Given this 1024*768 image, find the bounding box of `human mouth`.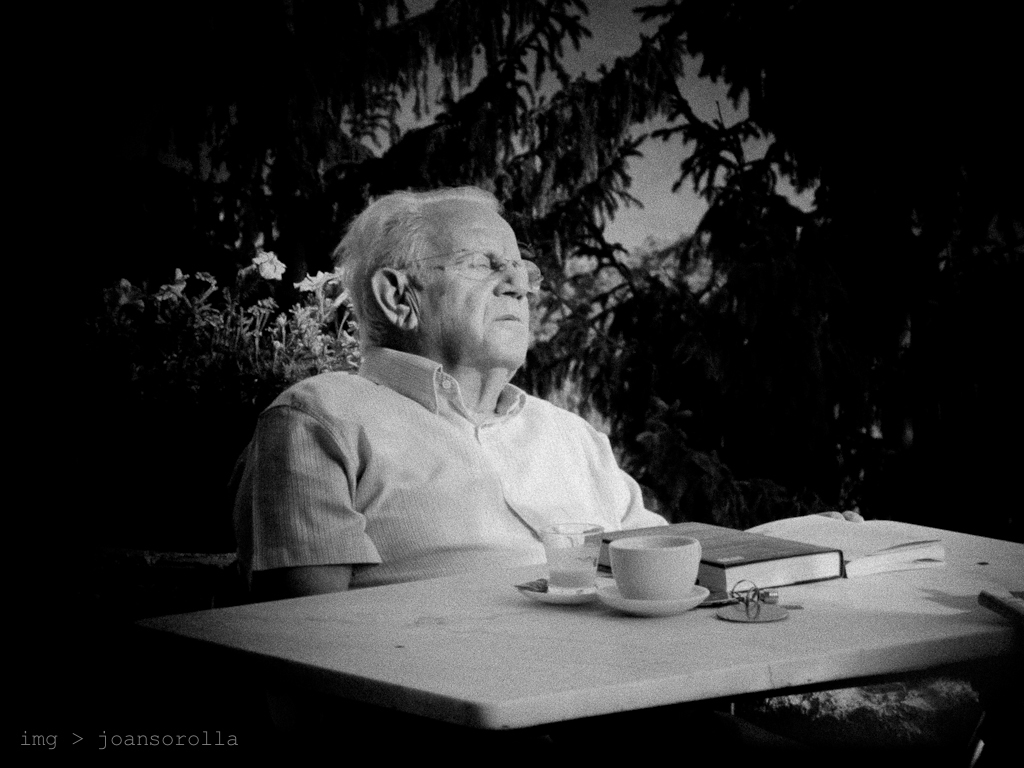
(left=496, top=312, right=525, bottom=323).
